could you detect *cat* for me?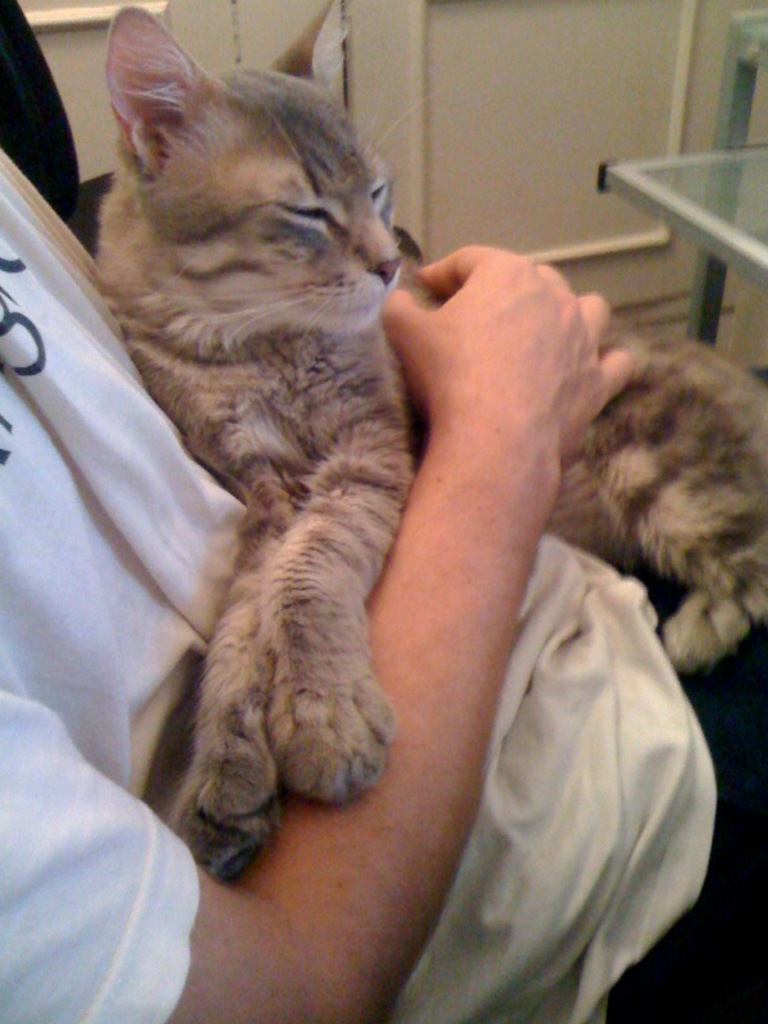
Detection result: <region>101, 0, 767, 882</region>.
